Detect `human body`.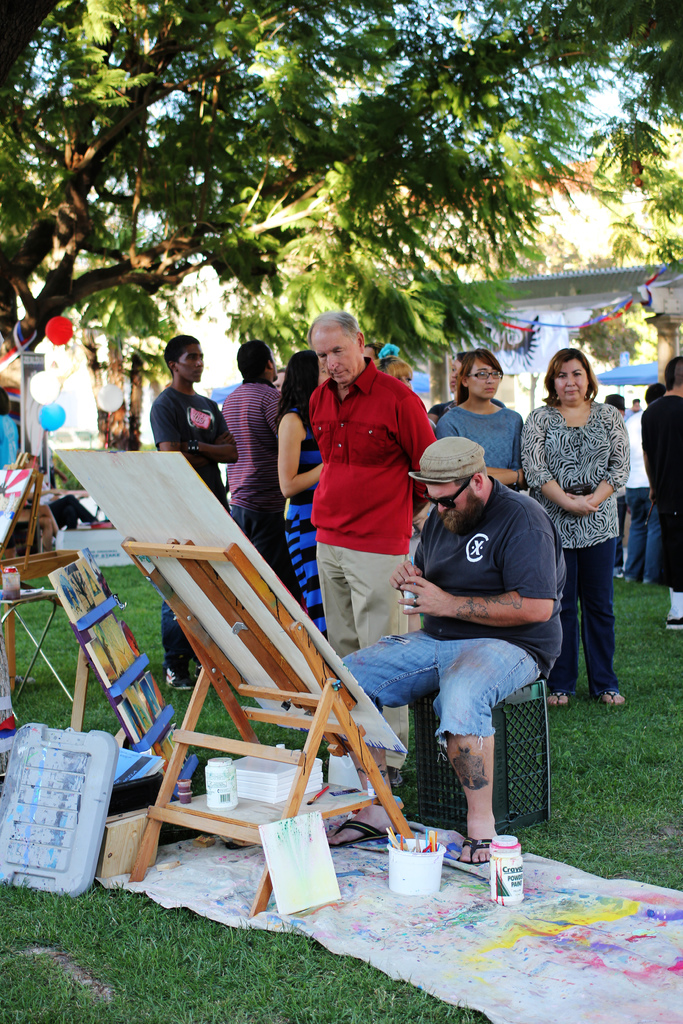
Detected at 613/406/646/574.
